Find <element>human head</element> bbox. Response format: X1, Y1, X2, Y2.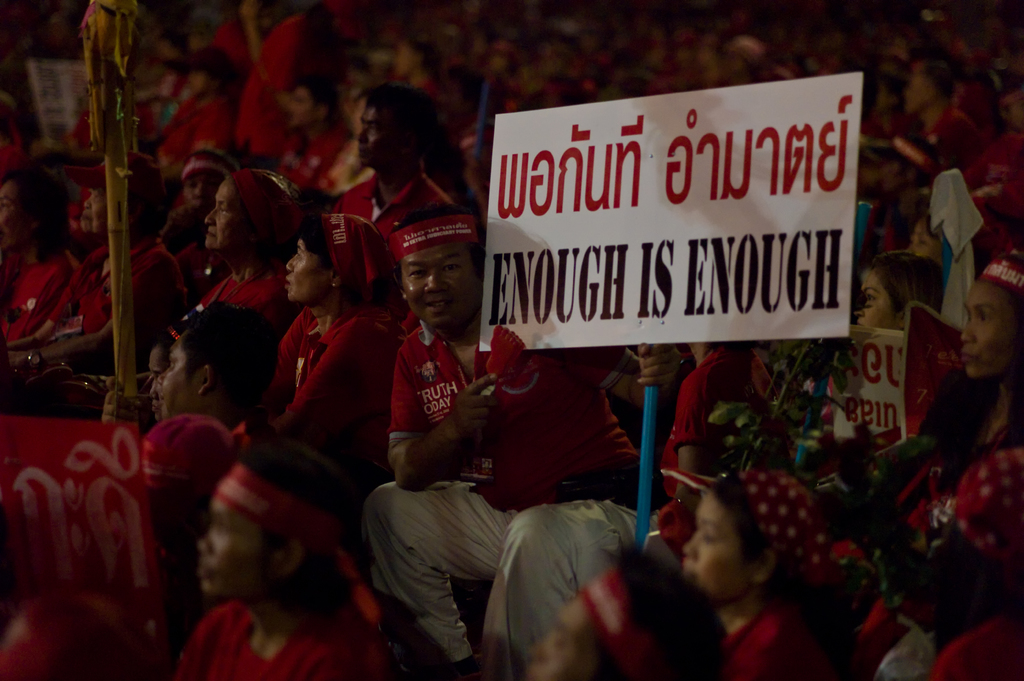
354, 87, 429, 166.
